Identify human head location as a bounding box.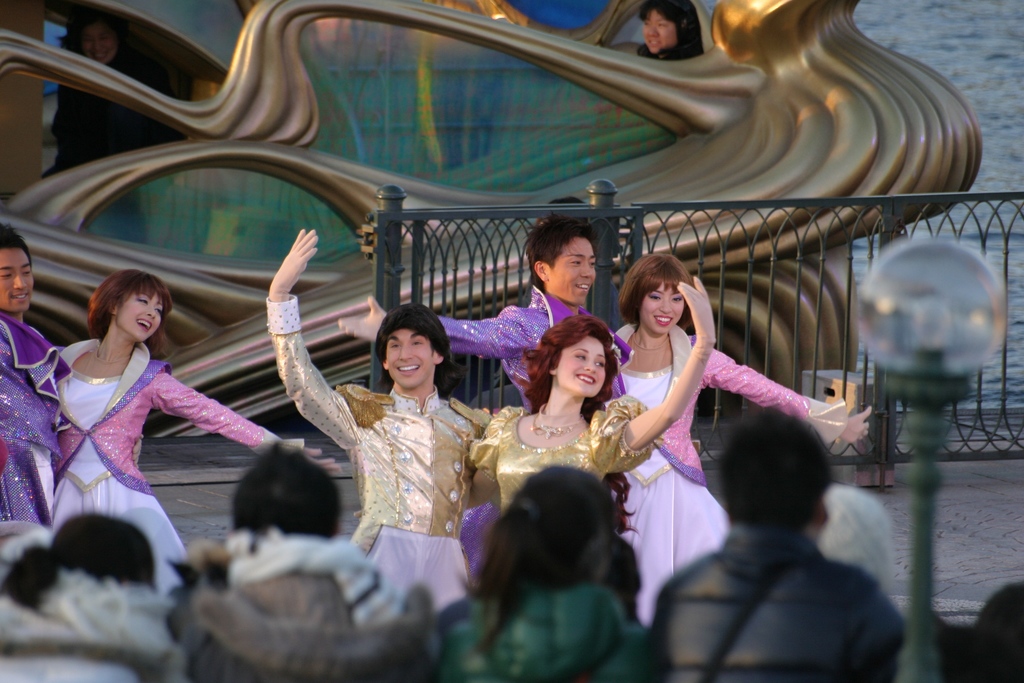
pyautogui.locateOnScreen(0, 229, 37, 313).
